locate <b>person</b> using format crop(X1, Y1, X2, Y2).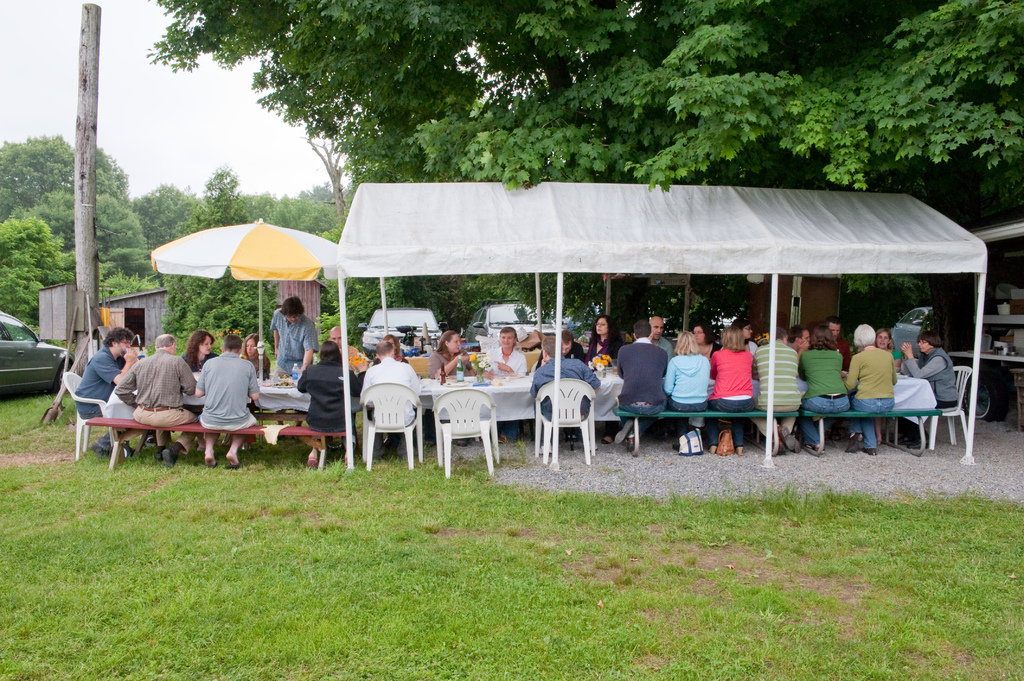
crop(527, 332, 609, 419).
